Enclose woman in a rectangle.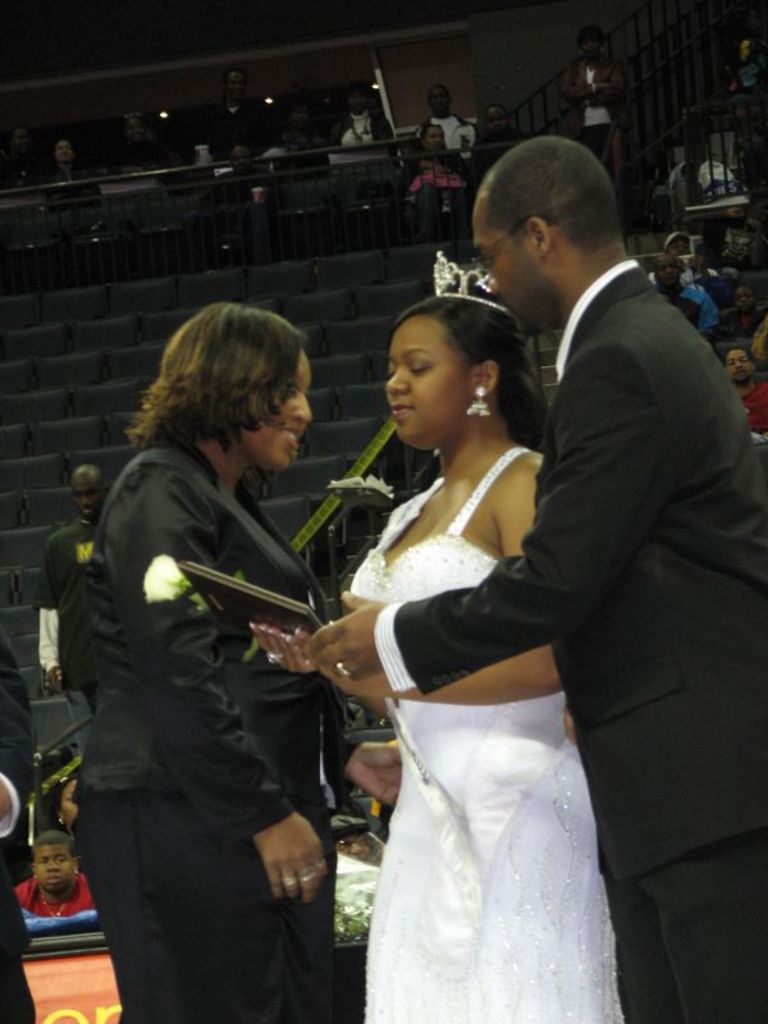
BBox(252, 253, 623, 1023).
